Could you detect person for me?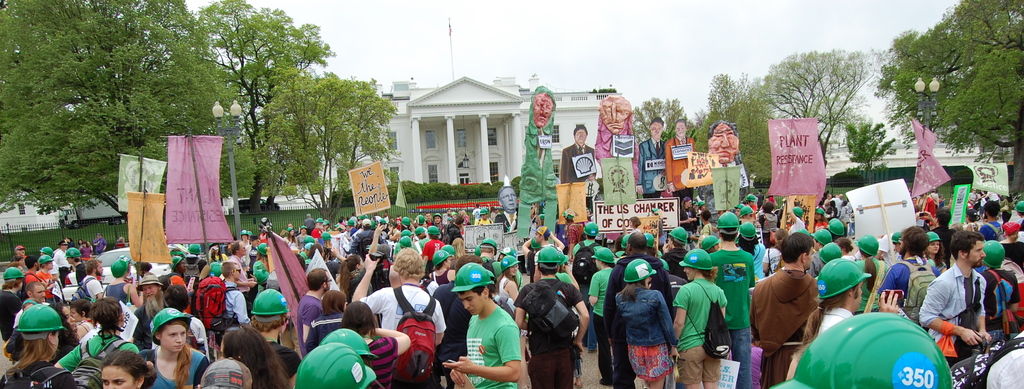
Detection result: (755, 189, 763, 204).
